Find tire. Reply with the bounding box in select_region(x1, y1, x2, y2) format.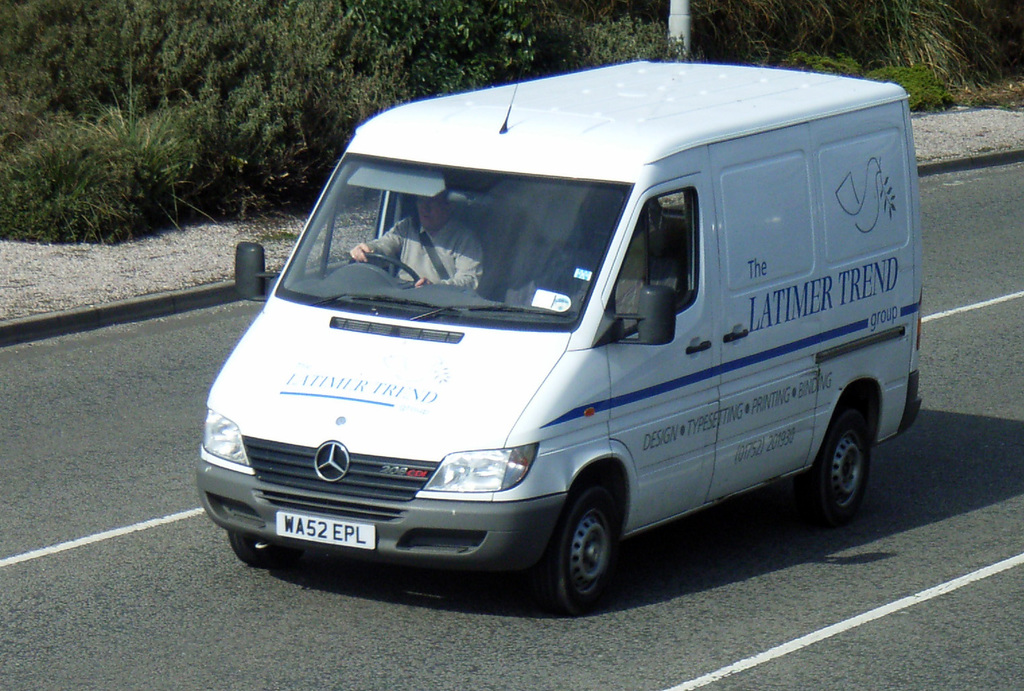
select_region(809, 390, 883, 514).
